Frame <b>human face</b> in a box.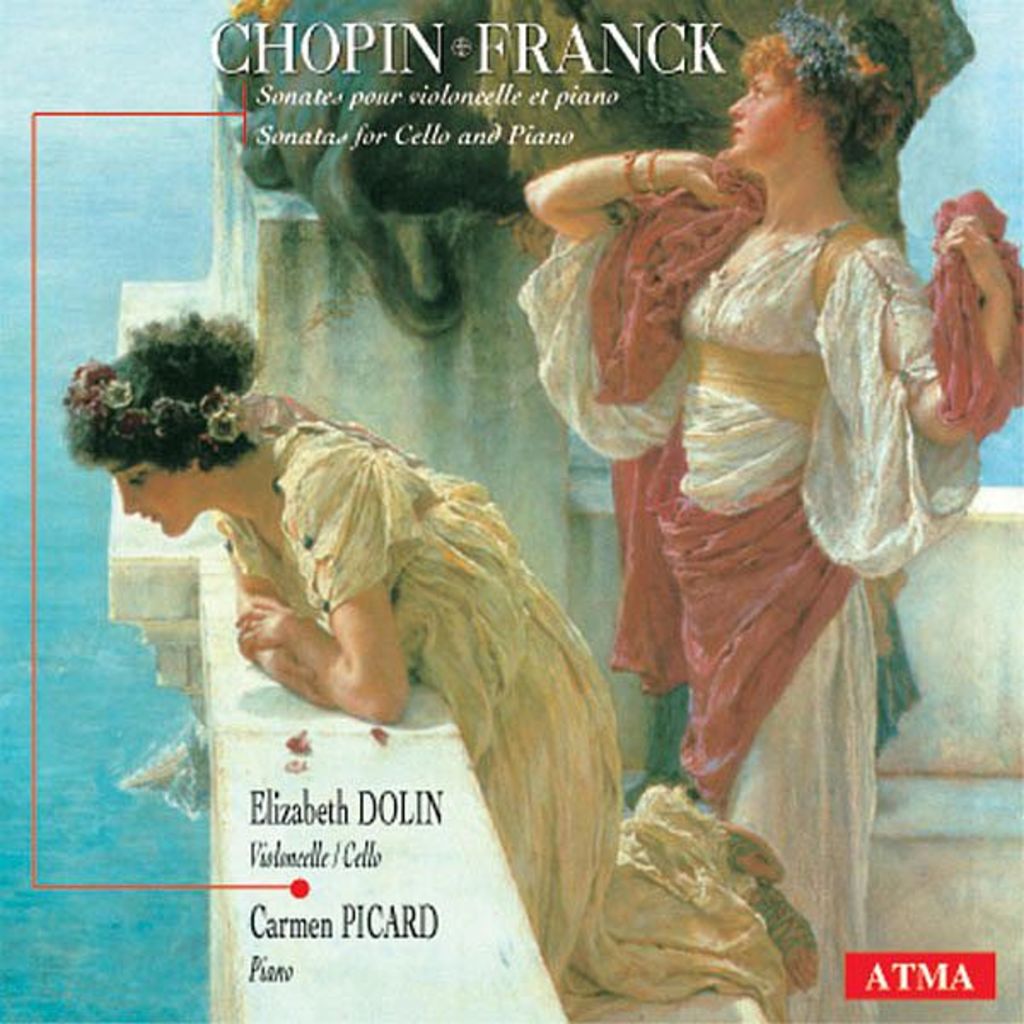
(732, 58, 806, 166).
